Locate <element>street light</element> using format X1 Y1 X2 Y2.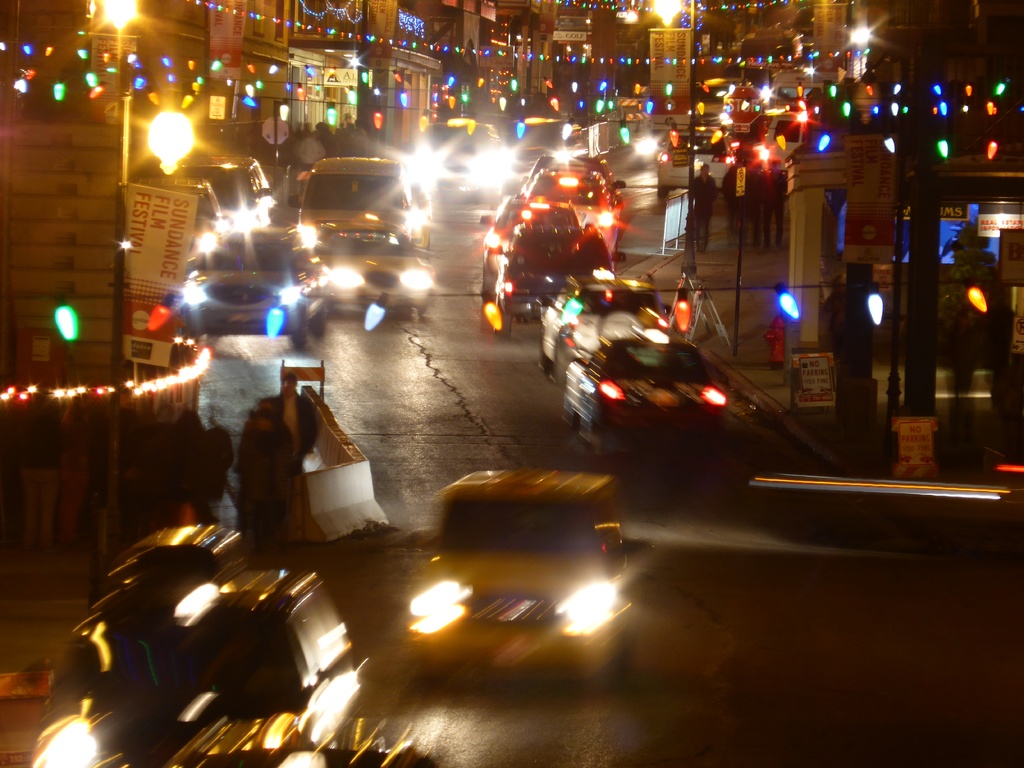
86 0 150 596.
